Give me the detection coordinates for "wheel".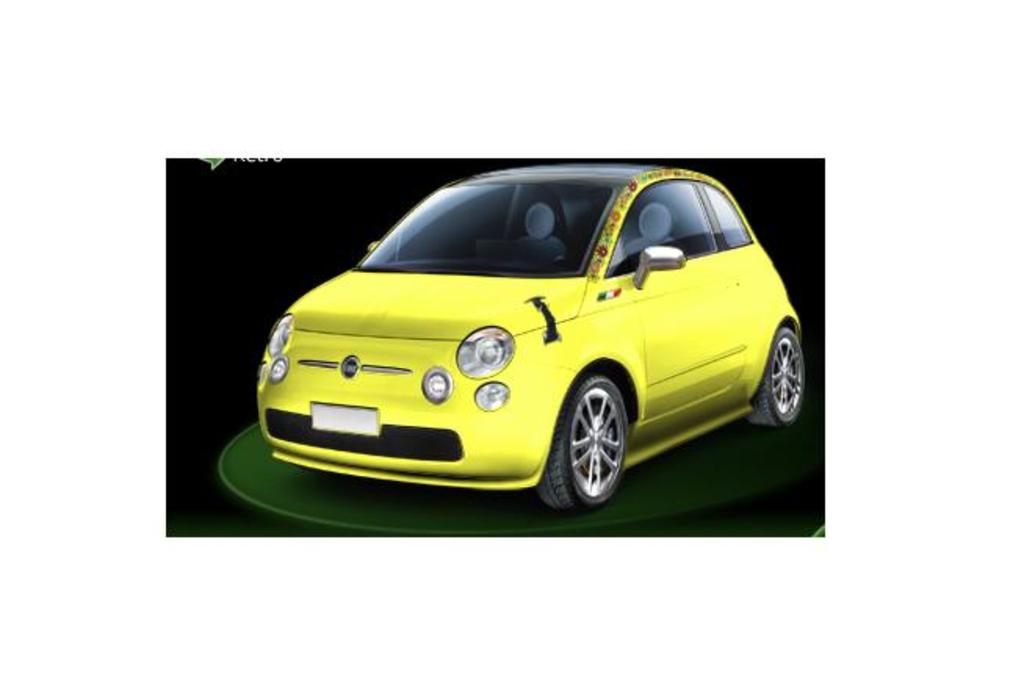
x1=750, y1=329, x2=805, y2=429.
